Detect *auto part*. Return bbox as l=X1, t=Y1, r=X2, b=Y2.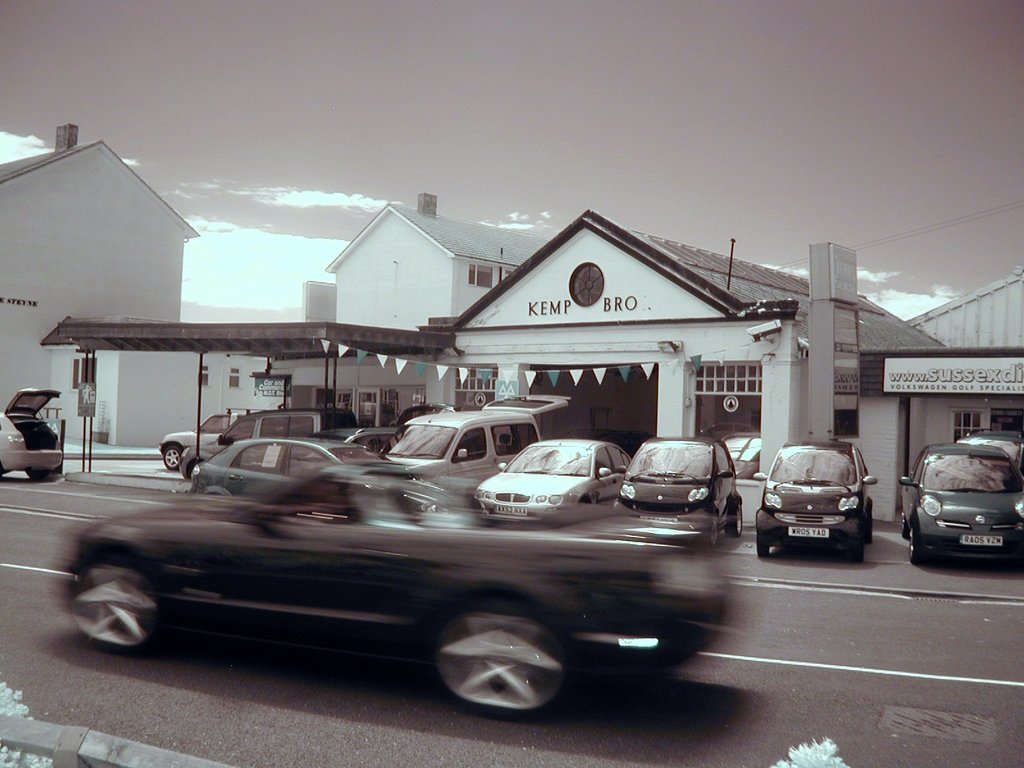
l=373, t=416, r=467, b=466.
